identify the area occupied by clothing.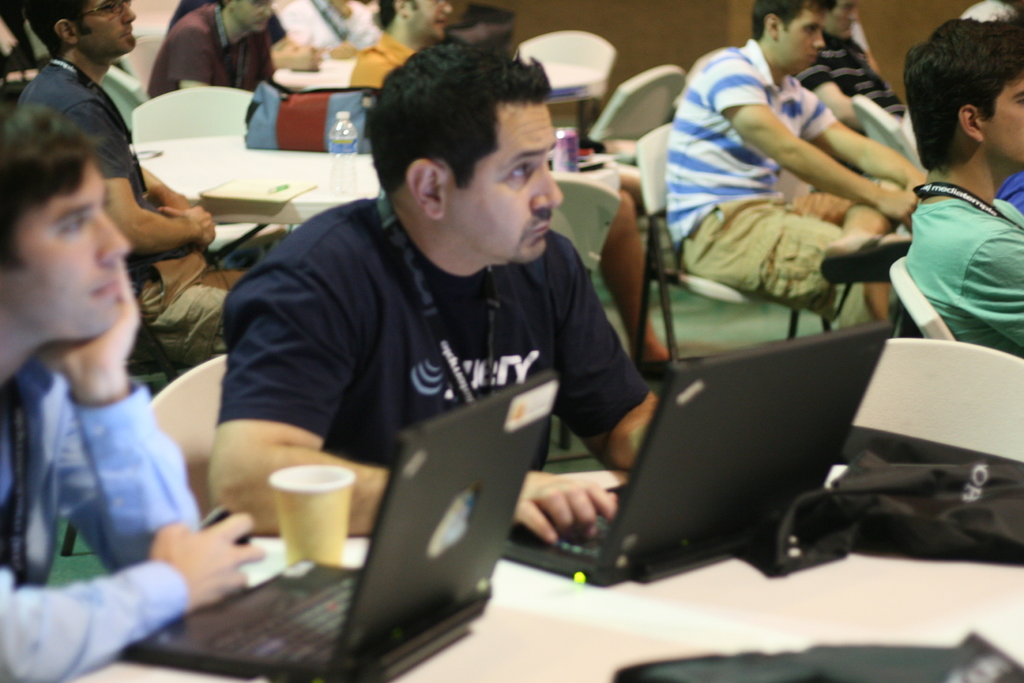
Area: locate(669, 35, 904, 320).
